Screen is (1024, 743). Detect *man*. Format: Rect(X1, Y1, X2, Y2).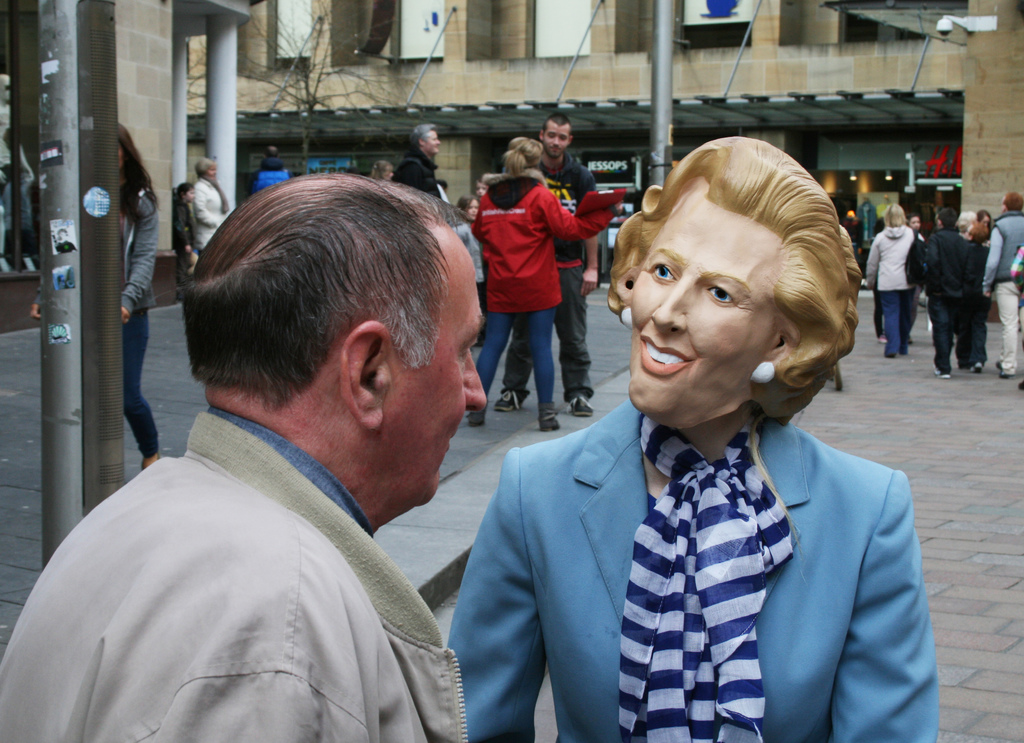
Rect(393, 122, 448, 200).
